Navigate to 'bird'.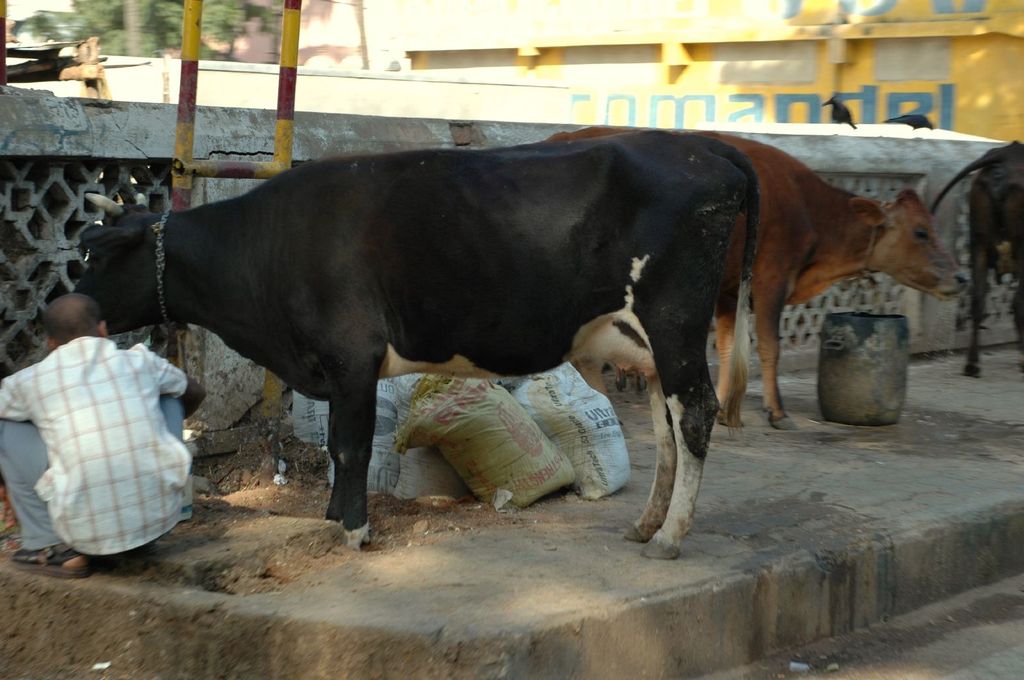
Navigation target: Rect(886, 112, 936, 130).
